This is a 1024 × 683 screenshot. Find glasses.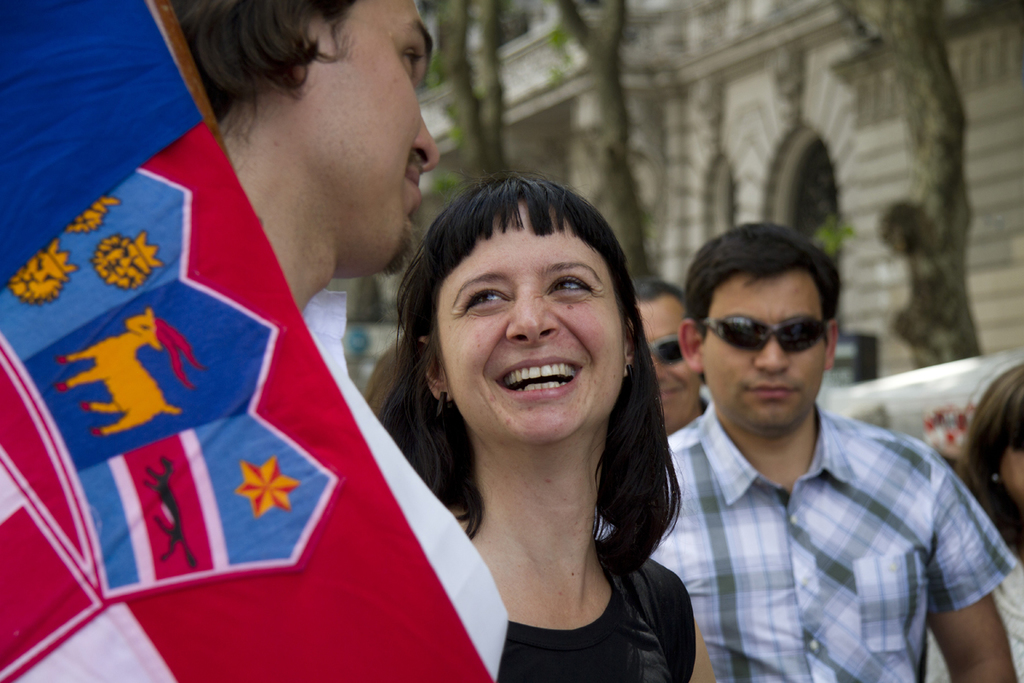
Bounding box: 649/332/684/369.
